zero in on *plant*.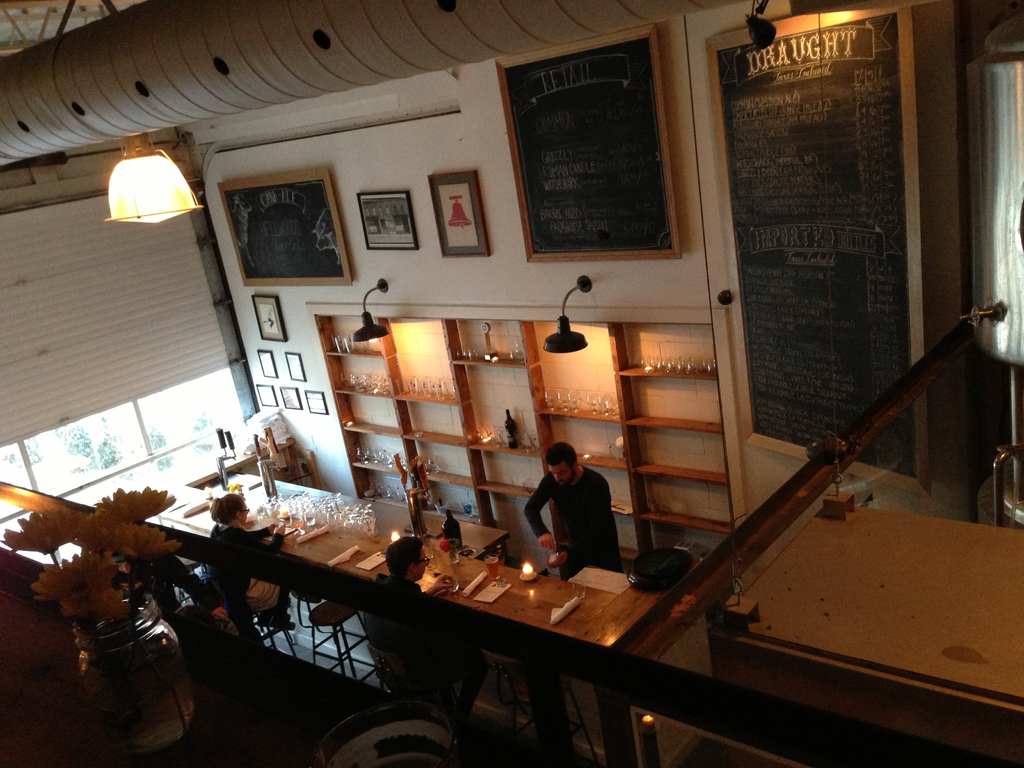
Zeroed in: bbox(187, 410, 228, 452).
